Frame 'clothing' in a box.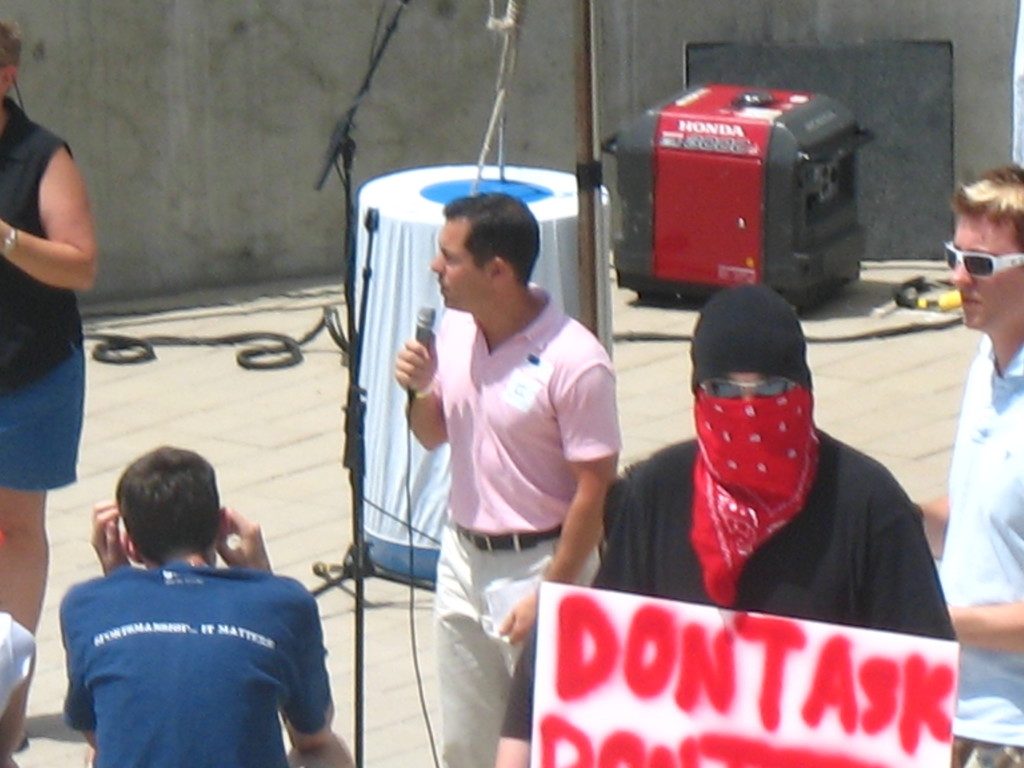
<region>422, 284, 625, 767</region>.
